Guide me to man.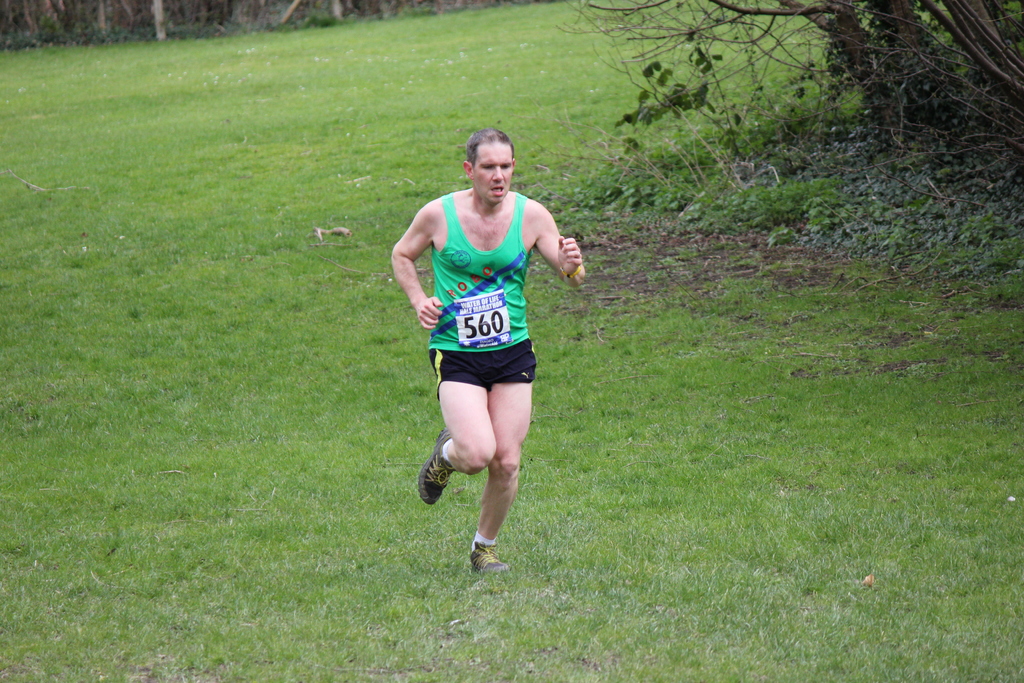
Guidance: BBox(390, 130, 573, 580).
